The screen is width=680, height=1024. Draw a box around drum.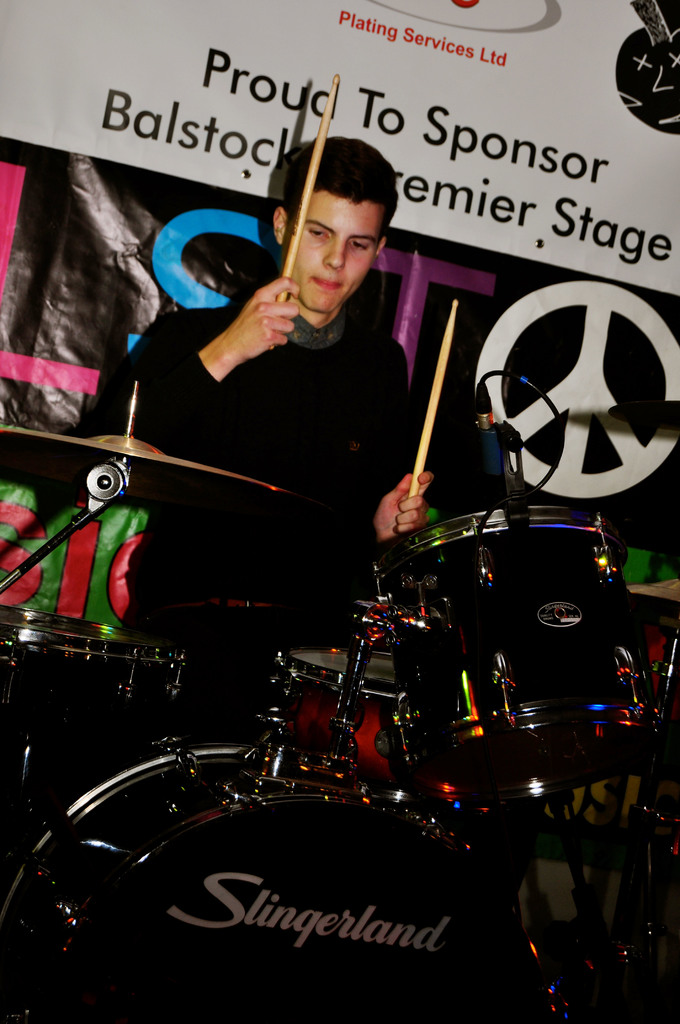
x1=371, y1=504, x2=659, y2=804.
